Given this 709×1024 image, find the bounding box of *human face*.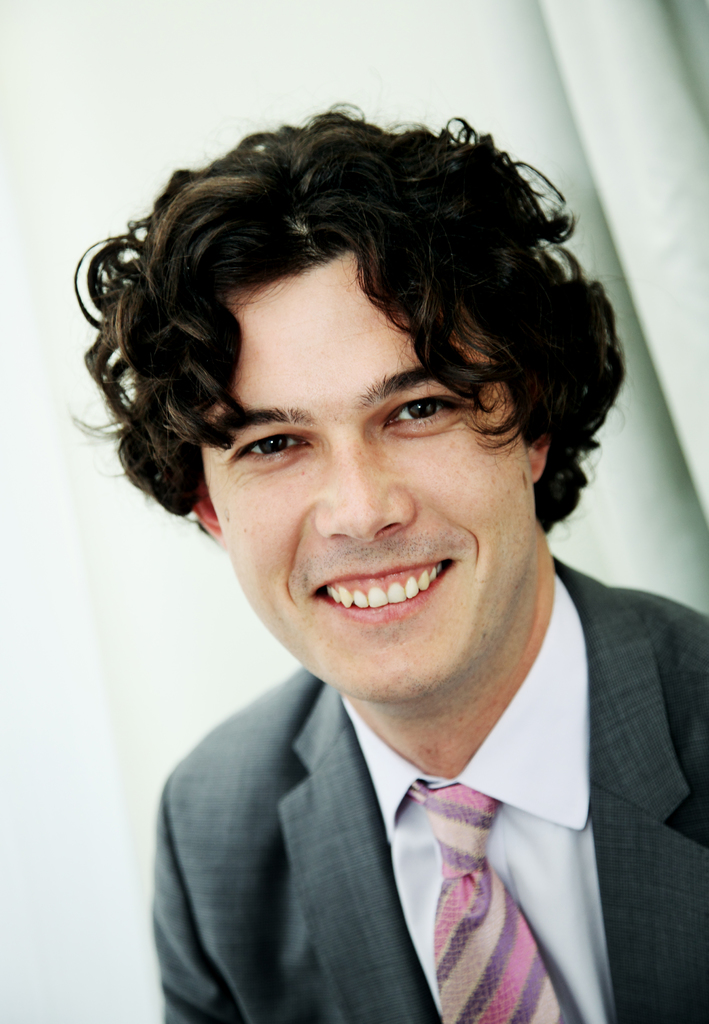
x1=203 y1=250 x2=544 y2=698.
